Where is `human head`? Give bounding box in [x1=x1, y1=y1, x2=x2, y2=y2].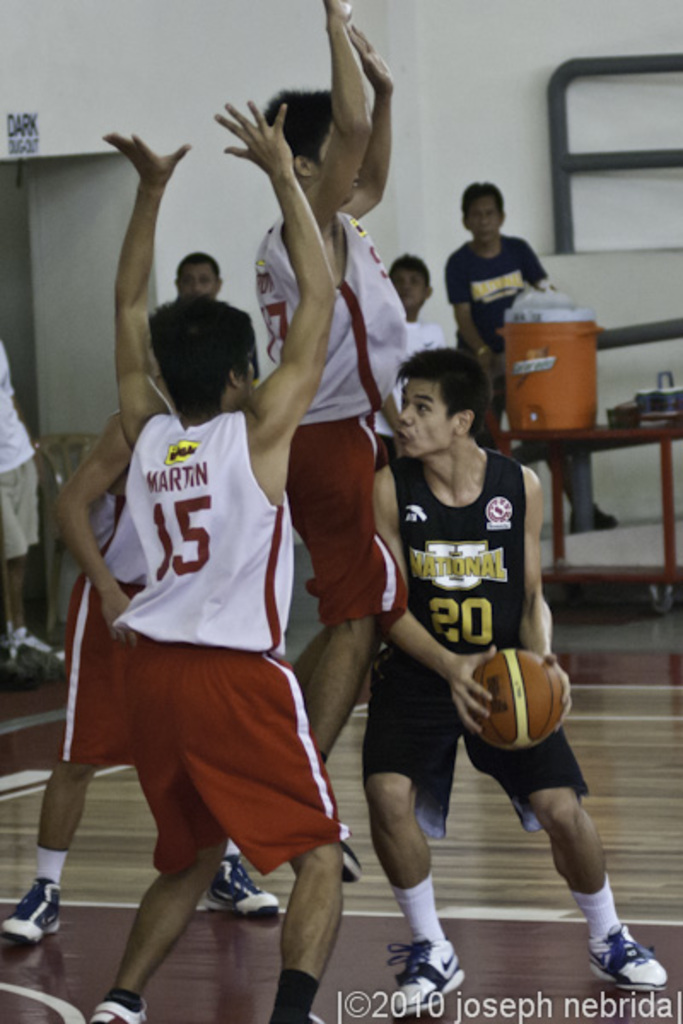
[x1=172, y1=249, x2=227, y2=297].
